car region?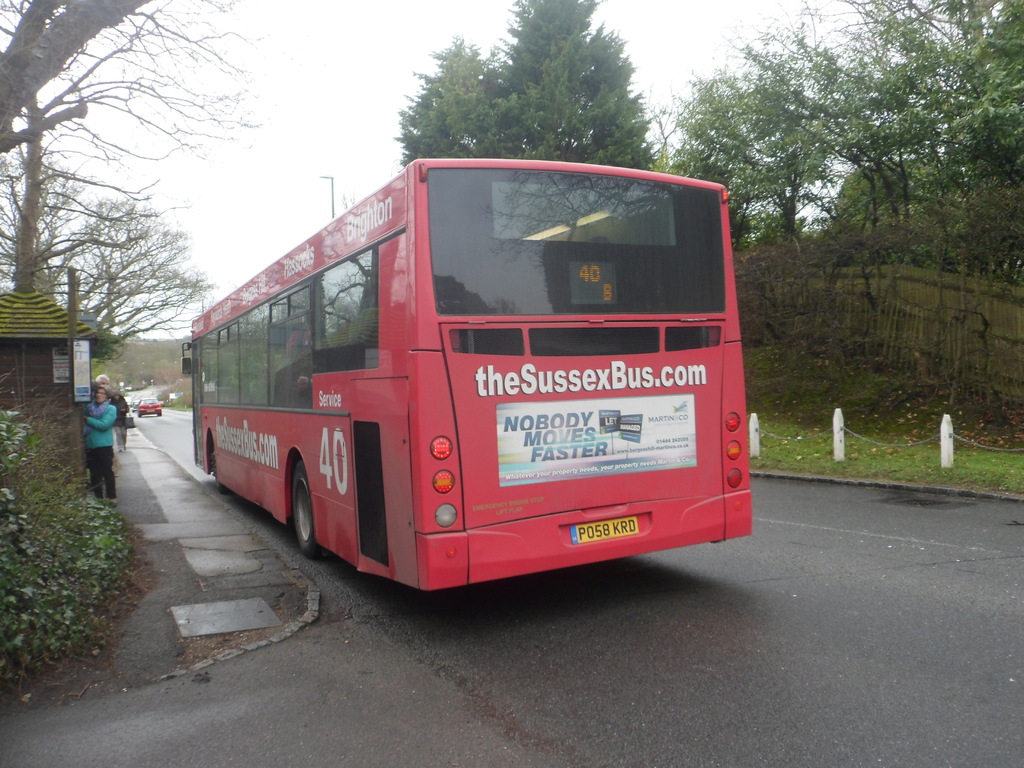
l=141, t=394, r=161, b=415
